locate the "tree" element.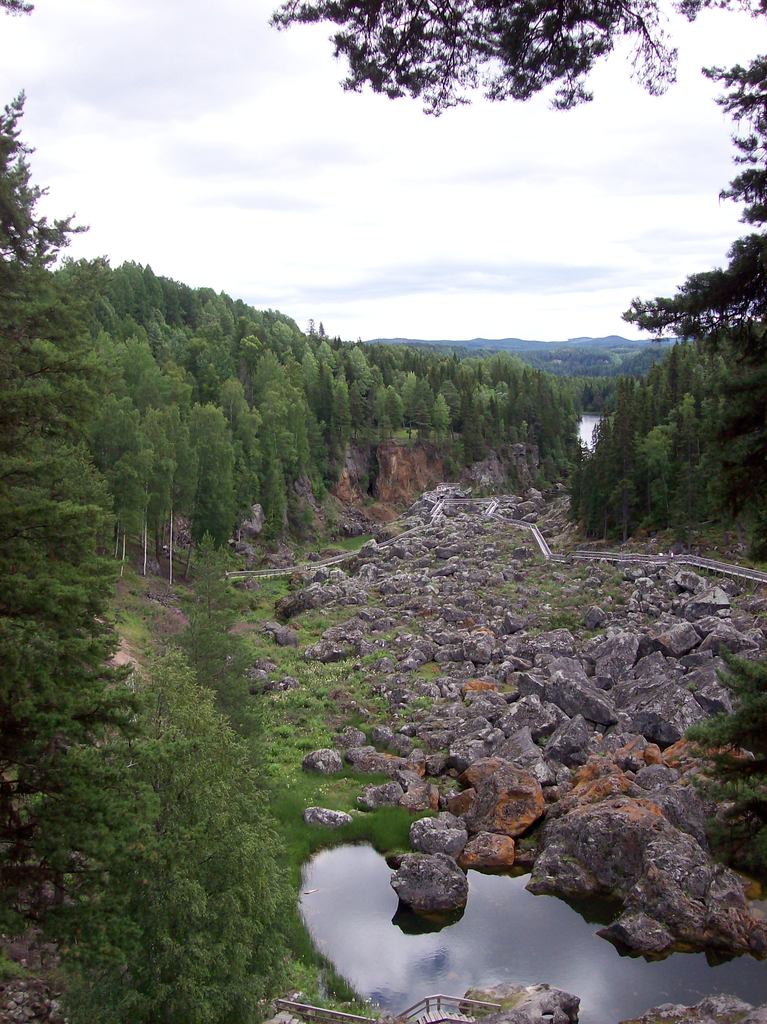
Element bbox: <bbox>0, 81, 145, 744</bbox>.
